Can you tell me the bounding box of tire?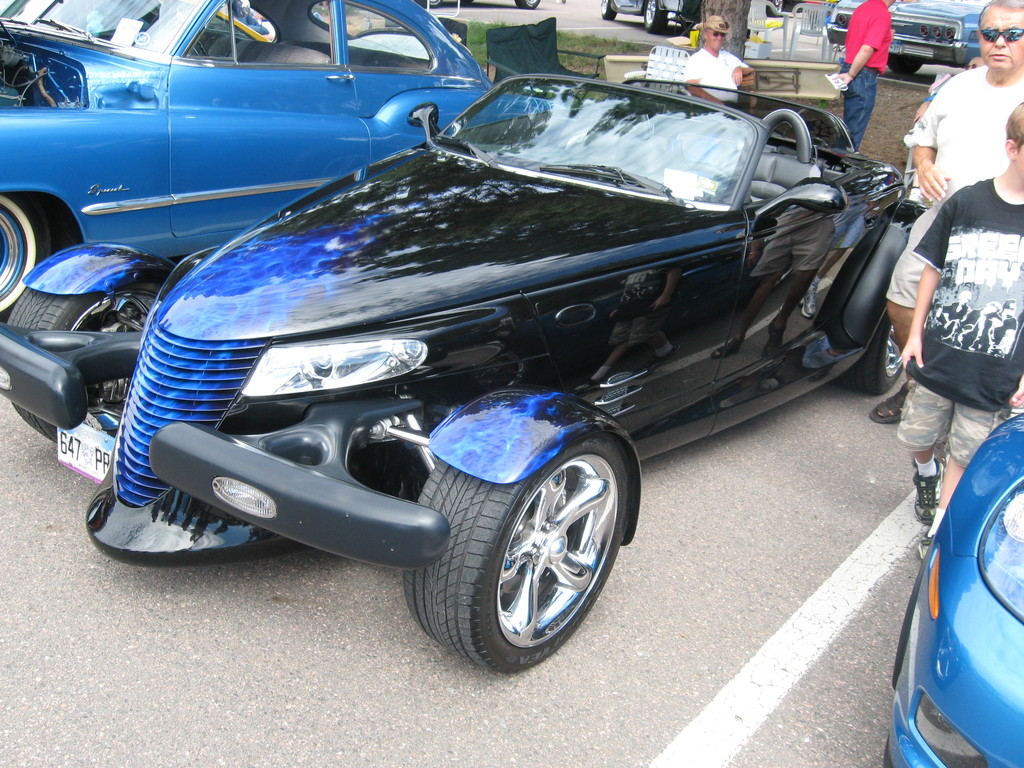
(515, 0, 538, 7).
